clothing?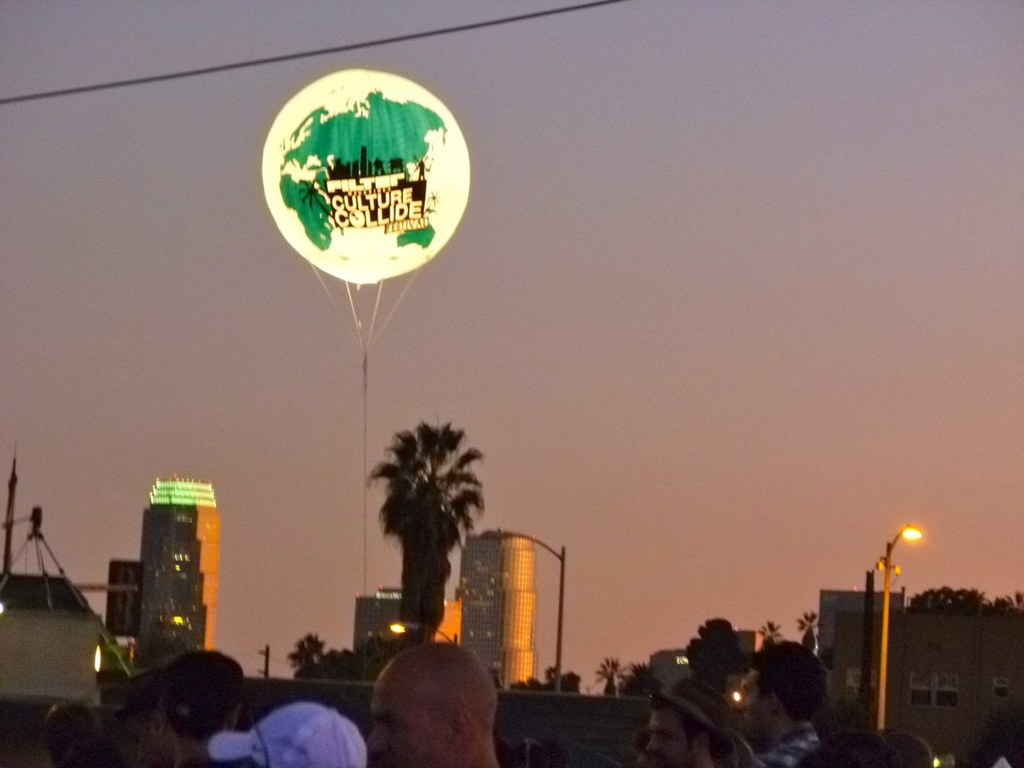
(759,726,818,767)
